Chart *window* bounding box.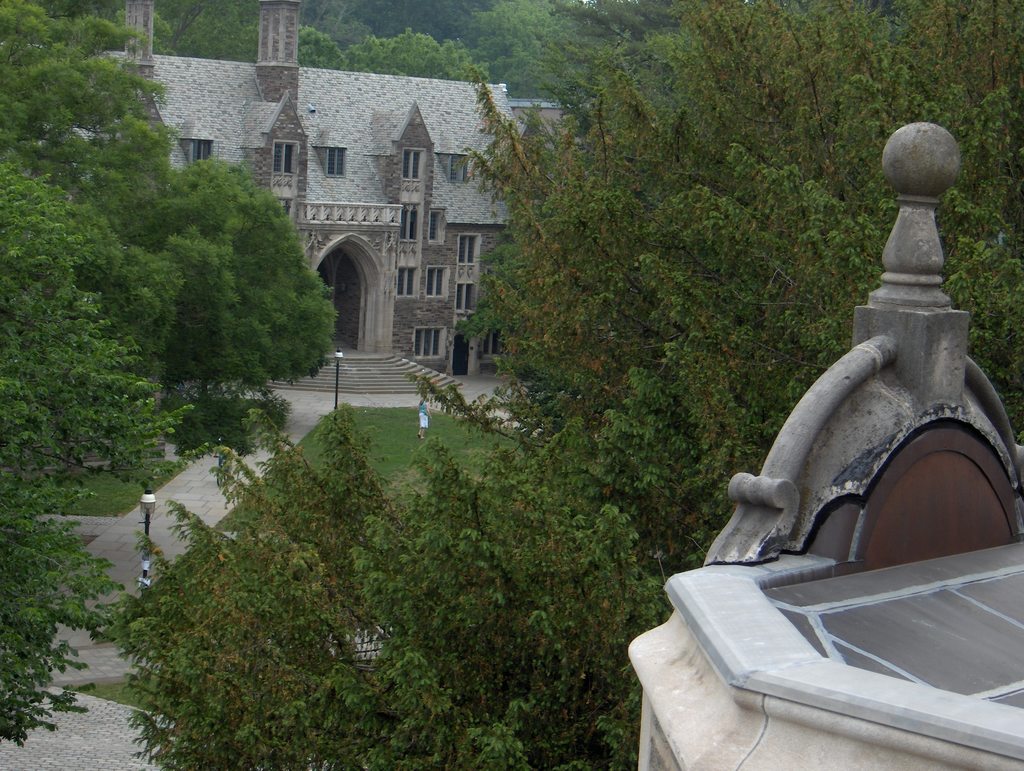
Charted: [x1=484, y1=329, x2=501, y2=354].
